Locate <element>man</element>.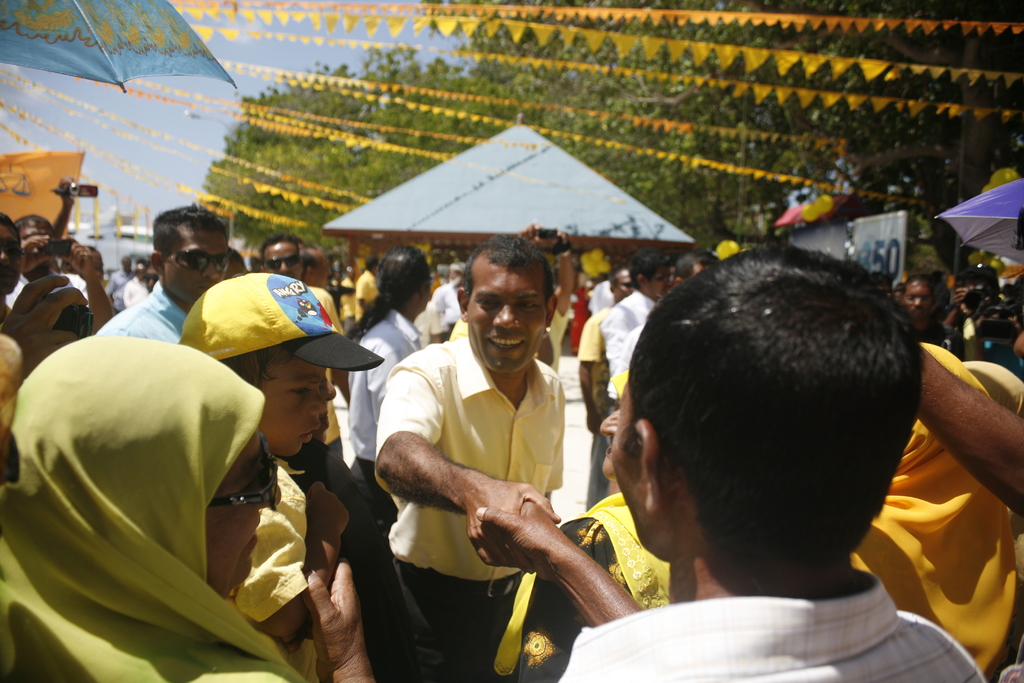
Bounding box: <bbox>598, 247, 669, 401</bbox>.
